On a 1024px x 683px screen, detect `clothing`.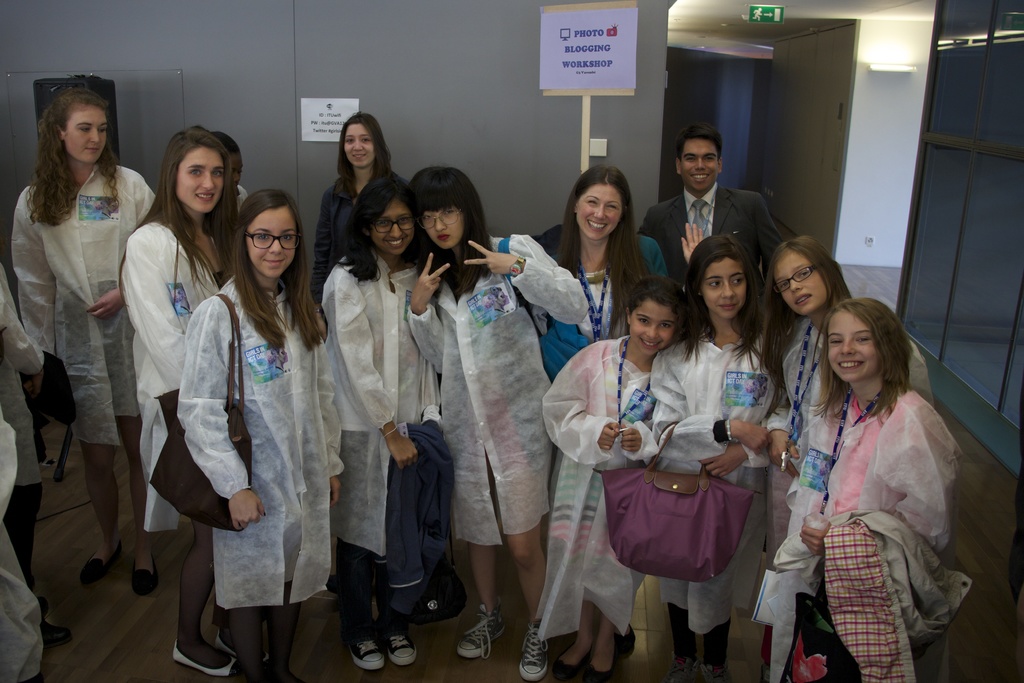
[309,165,409,306].
